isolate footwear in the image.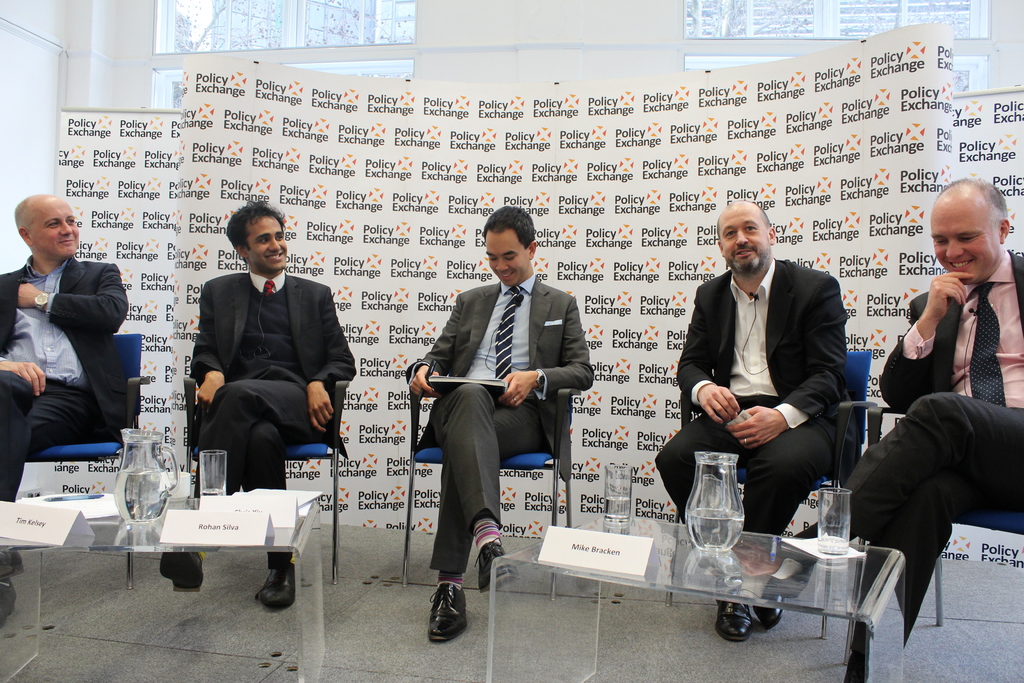
Isolated region: [x1=261, y1=557, x2=298, y2=610].
